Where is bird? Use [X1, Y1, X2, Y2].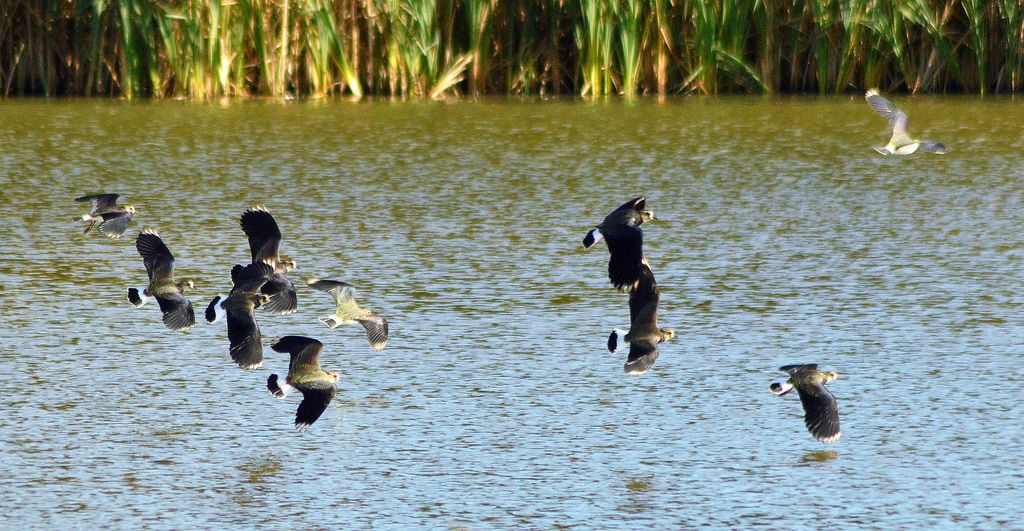
[602, 258, 687, 394].
